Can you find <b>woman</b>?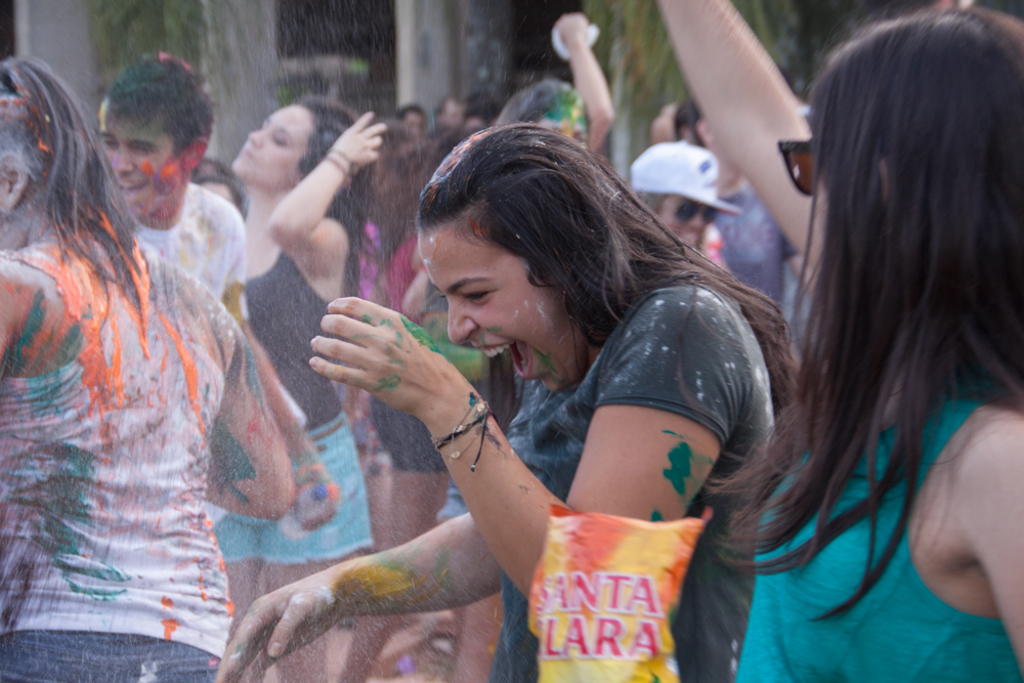
Yes, bounding box: bbox=(218, 113, 773, 682).
